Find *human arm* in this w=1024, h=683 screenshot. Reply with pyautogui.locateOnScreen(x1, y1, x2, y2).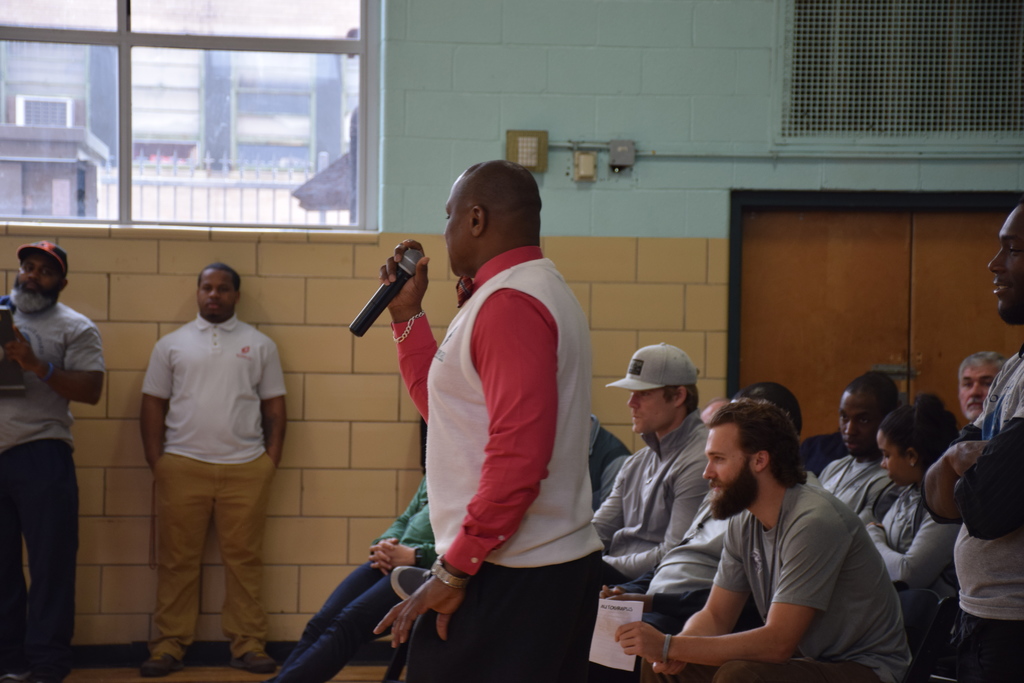
pyautogui.locateOnScreen(598, 441, 715, 583).
